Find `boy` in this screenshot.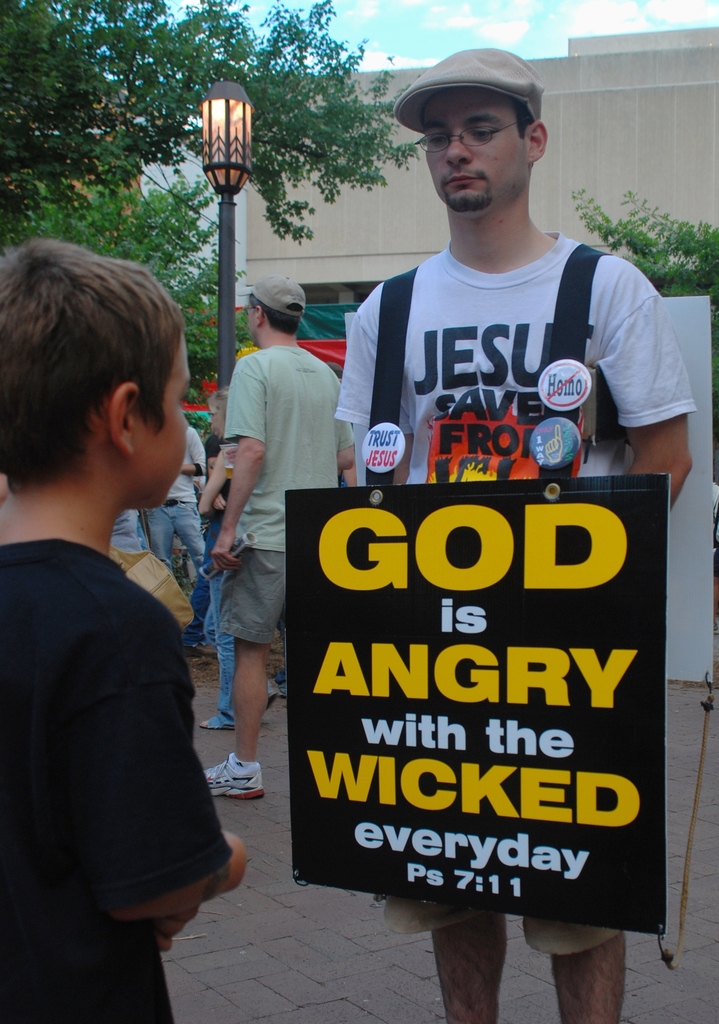
The bounding box for `boy` is 0,238,247,1023.
